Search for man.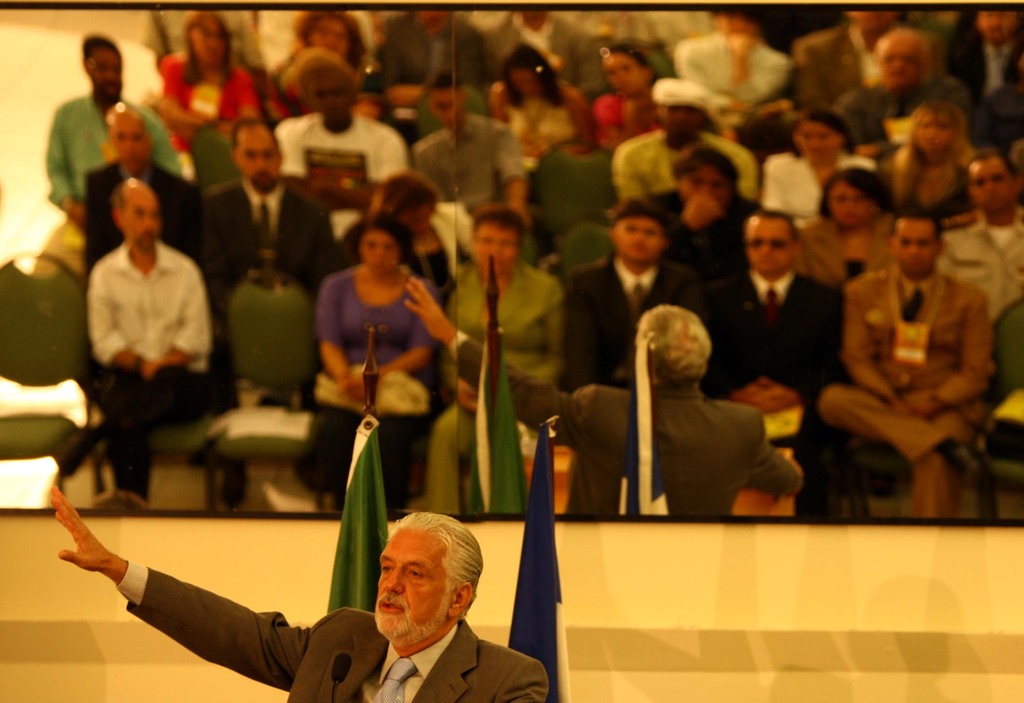
Found at l=69, t=182, r=224, b=490.
